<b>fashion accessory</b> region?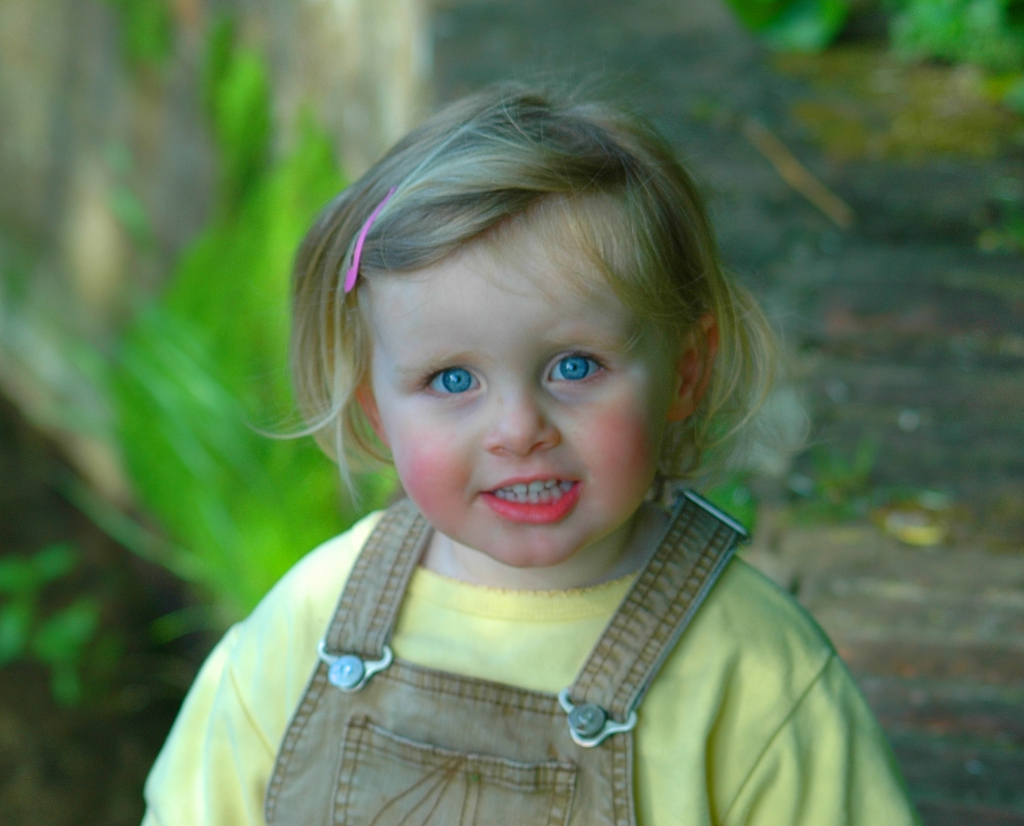
box=[344, 193, 384, 297]
